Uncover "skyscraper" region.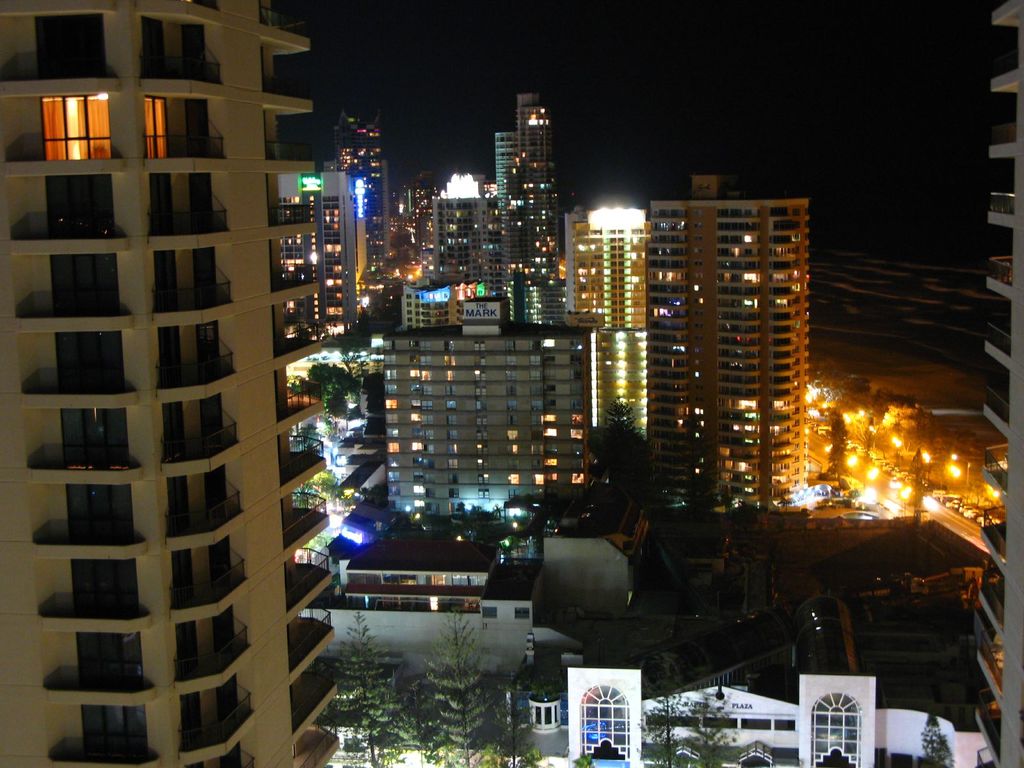
Uncovered: box(489, 87, 568, 325).
